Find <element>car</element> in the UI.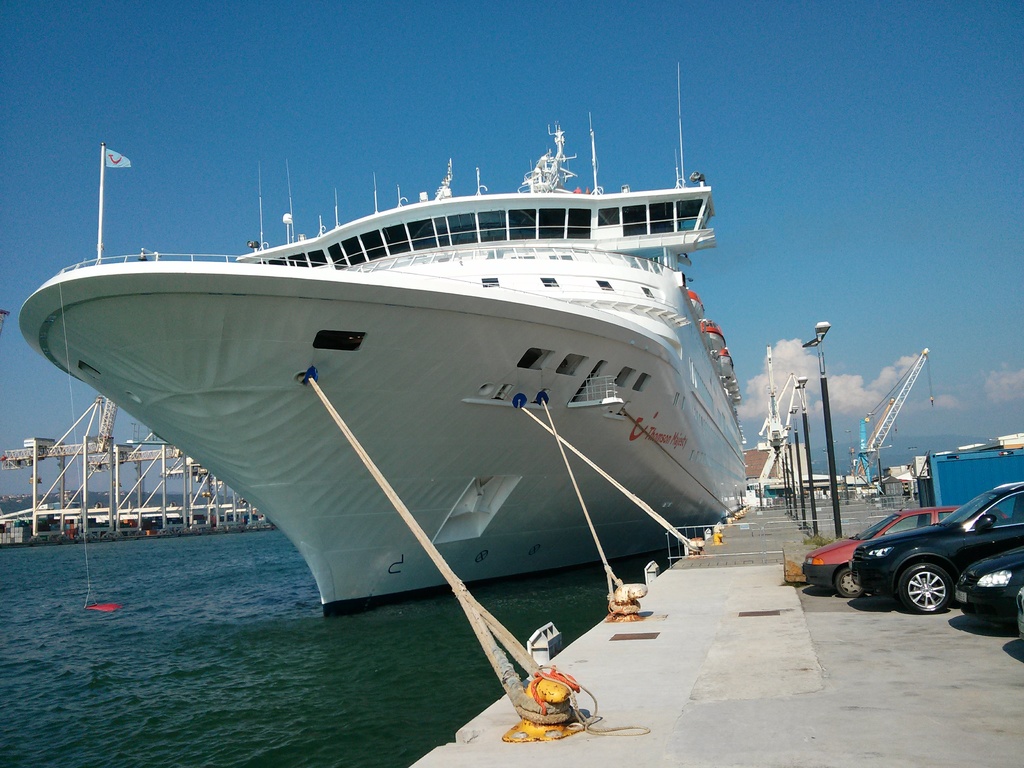
UI element at (x1=845, y1=475, x2=1023, y2=617).
